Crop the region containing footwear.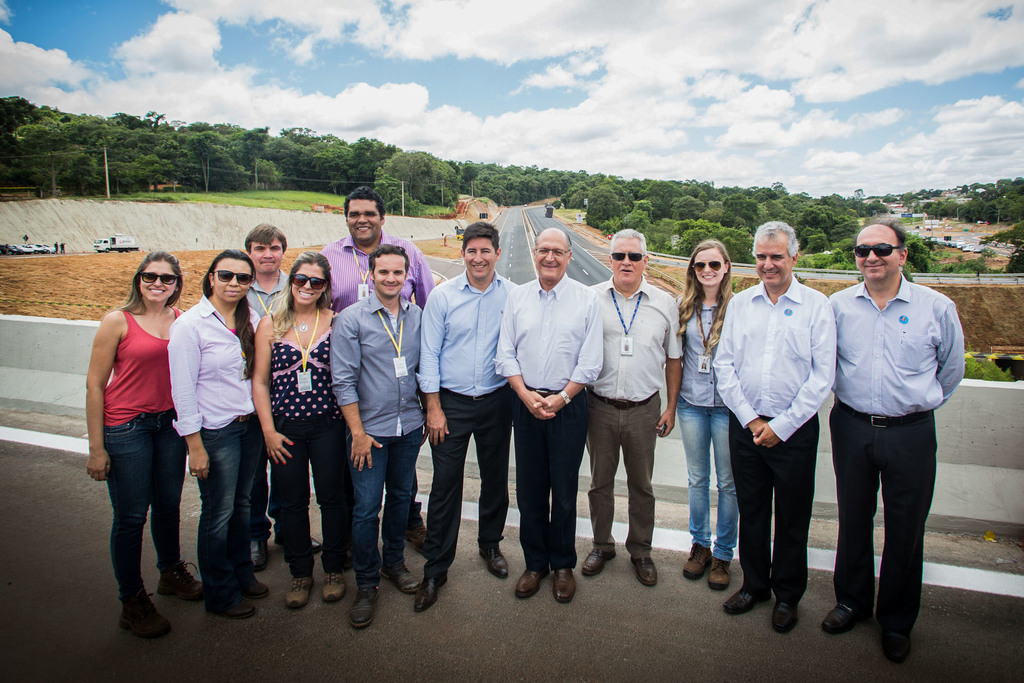
Crop region: select_region(383, 552, 410, 587).
